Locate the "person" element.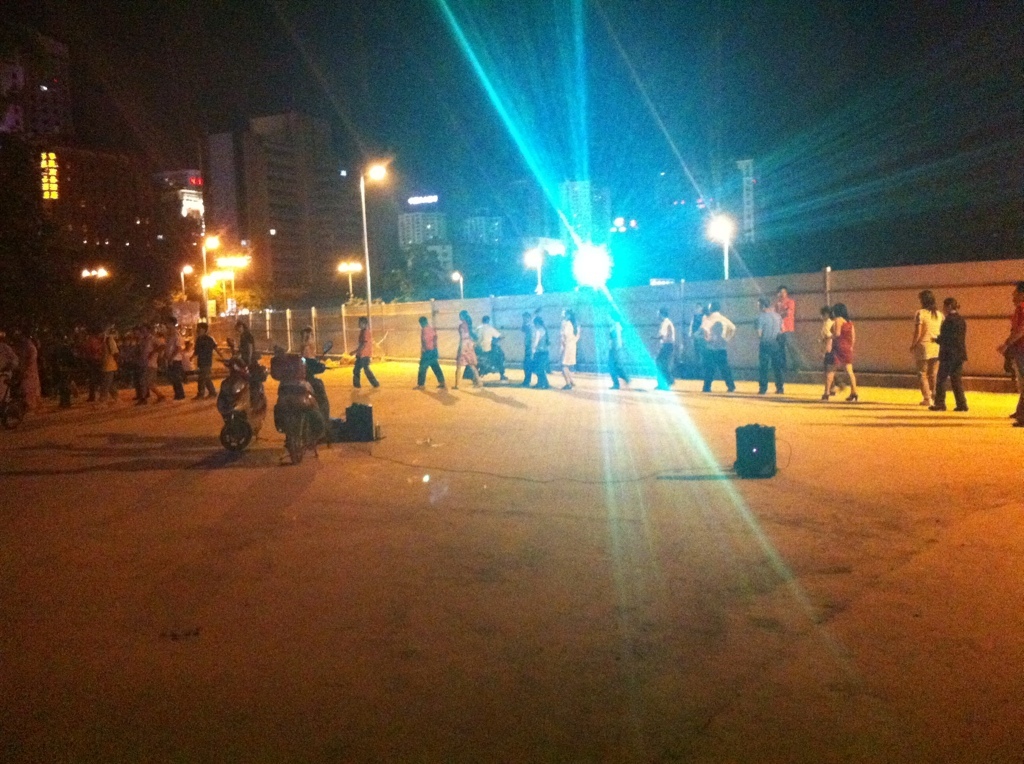
Element bbox: 345 312 385 387.
